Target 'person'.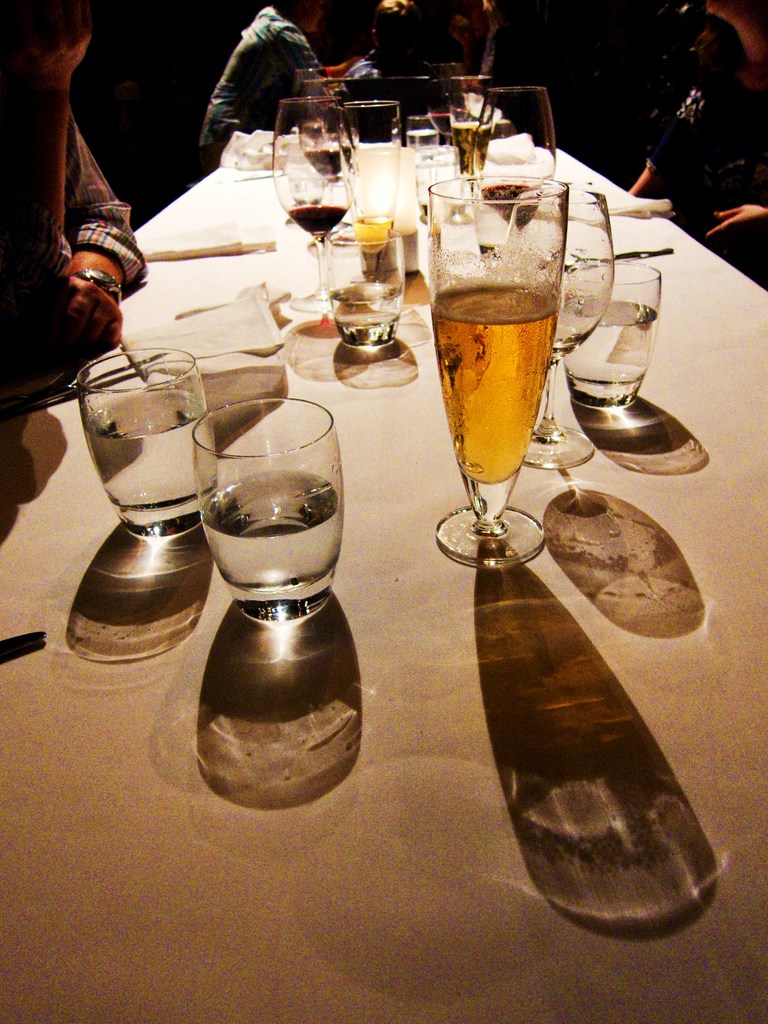
Target region: BBox(625, 0, 767, 271).
